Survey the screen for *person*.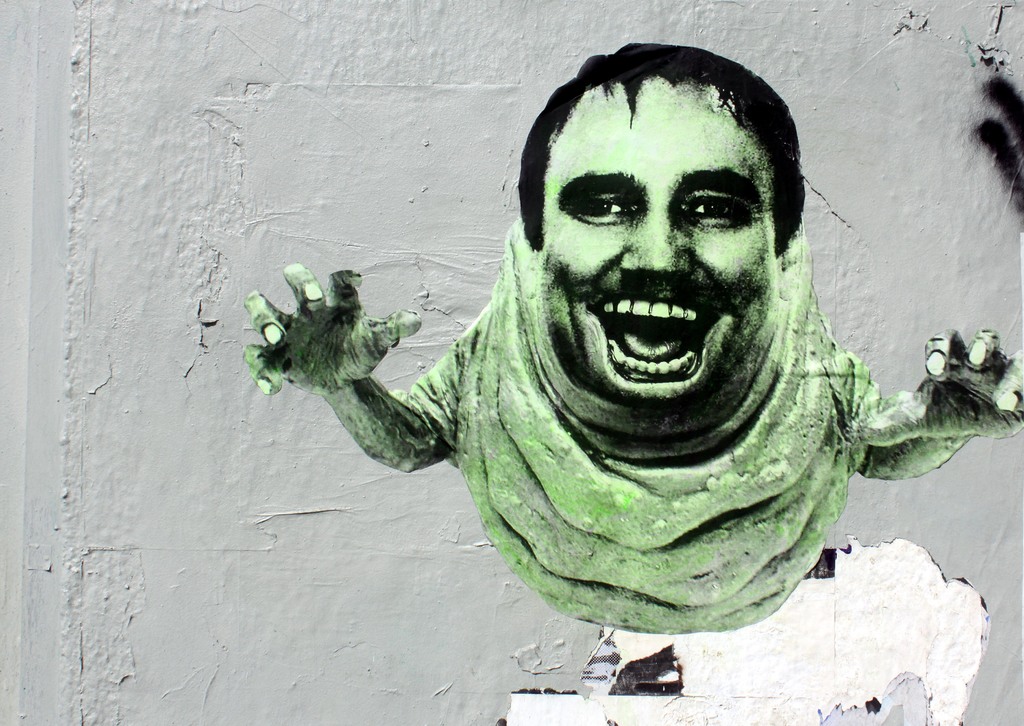
Survey found: box=[214, 38, 1008, 668].
